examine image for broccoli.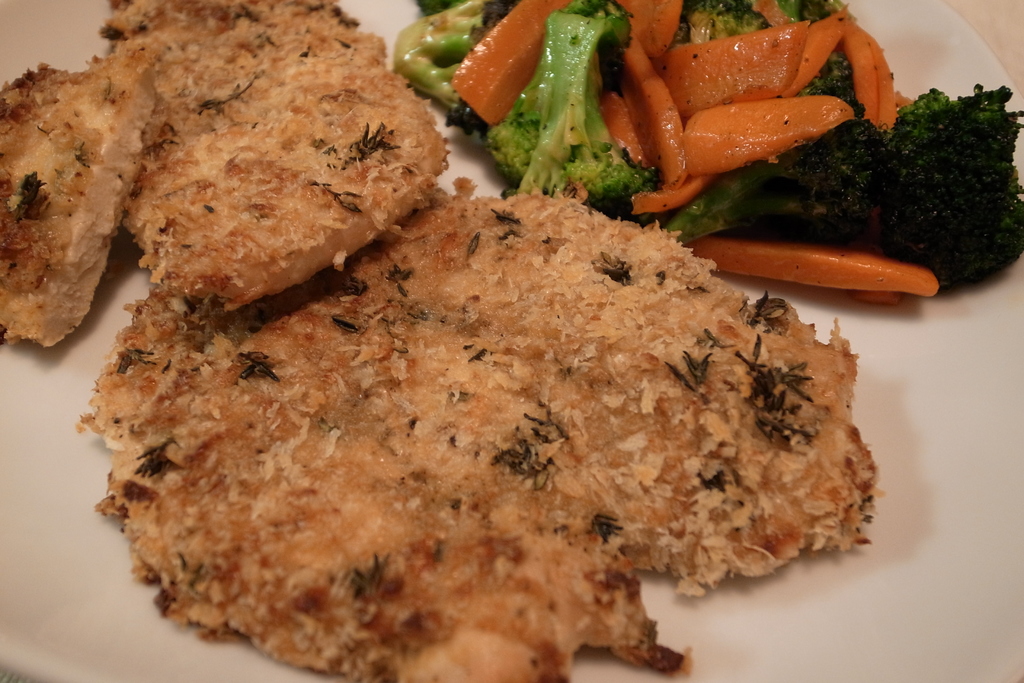
Examination result: select_region(780, 81, 1023, 292).
